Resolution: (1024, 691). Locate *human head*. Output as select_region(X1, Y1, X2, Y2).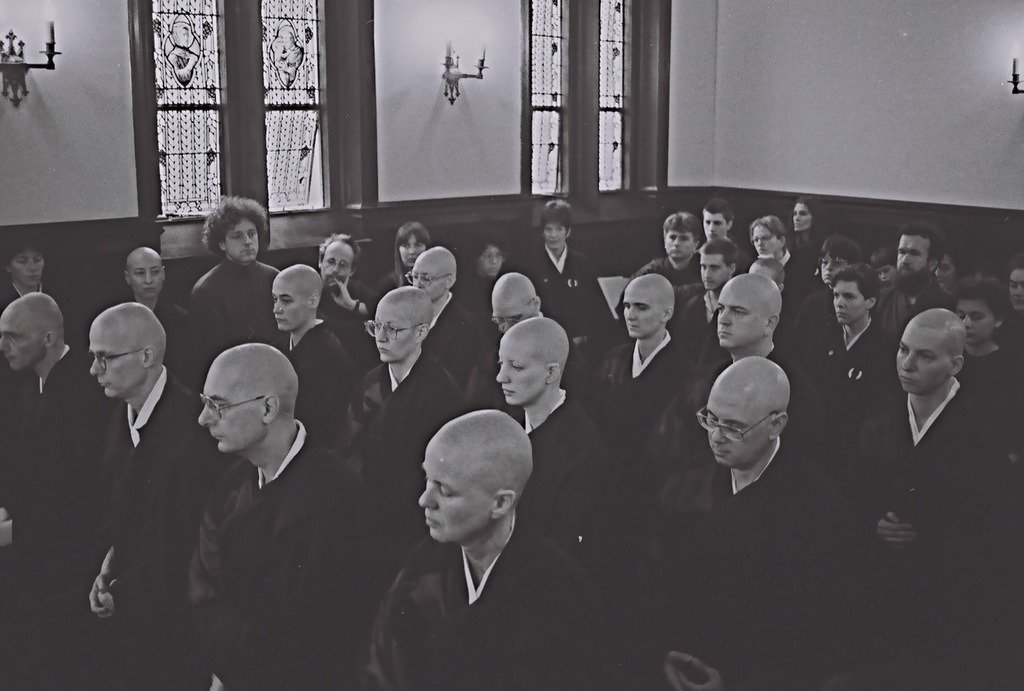
select_region(933, 248, 961, 288).
